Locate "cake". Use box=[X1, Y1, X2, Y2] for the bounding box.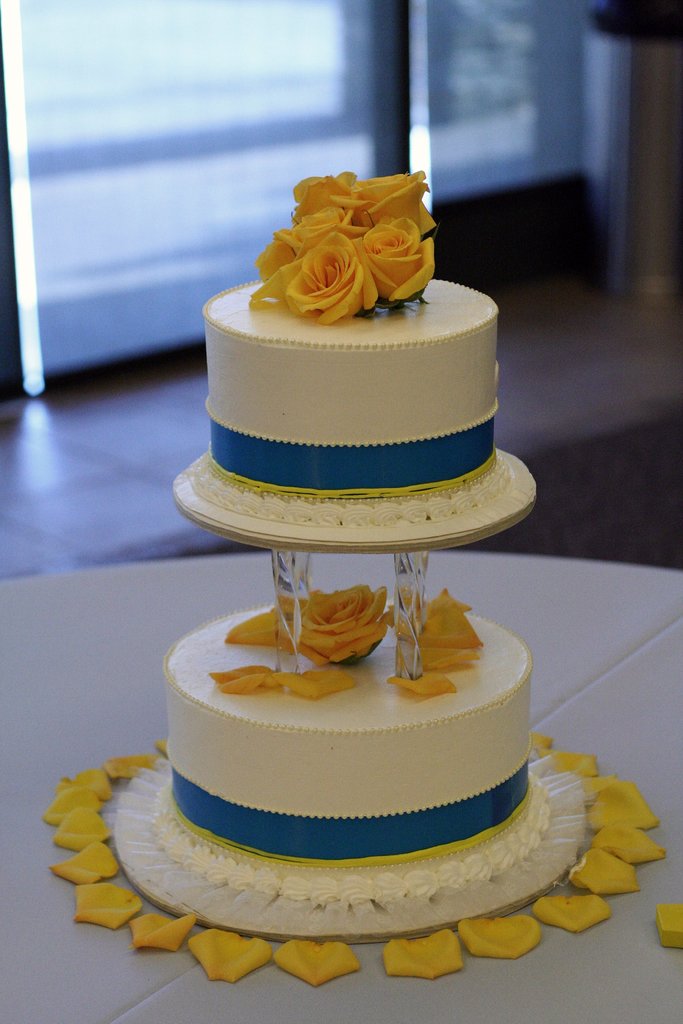
box=[104, 155, 593, 925].
